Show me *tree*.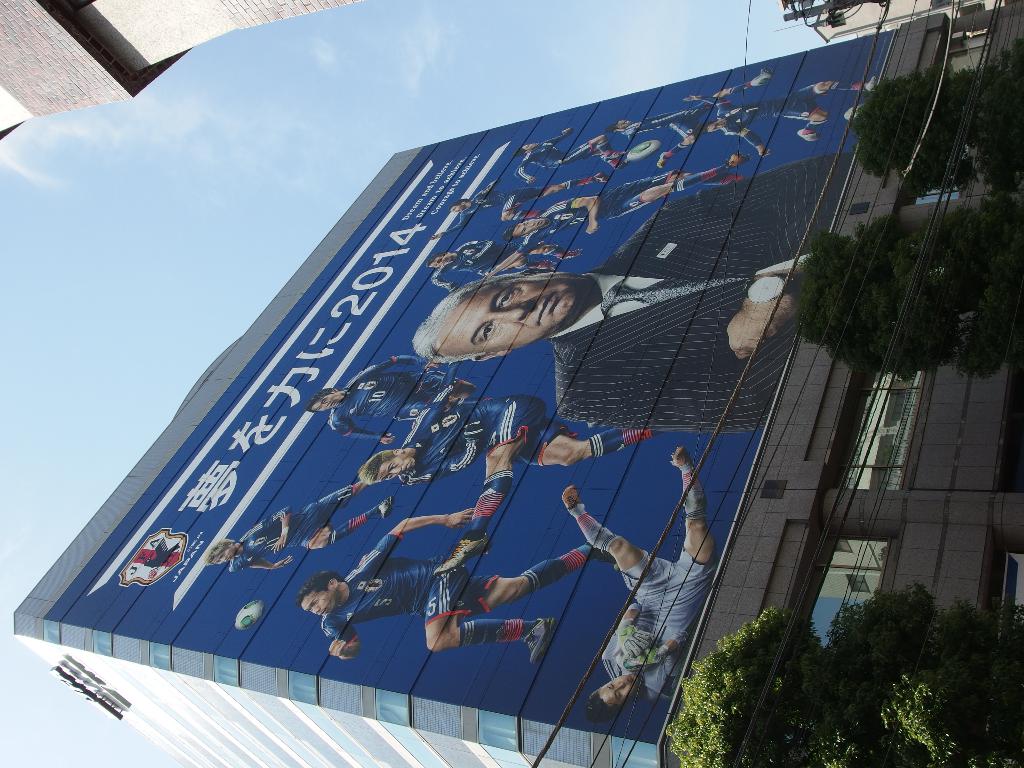
*tree* is here: x1=770 y1=177 x2=993 y2=374.
